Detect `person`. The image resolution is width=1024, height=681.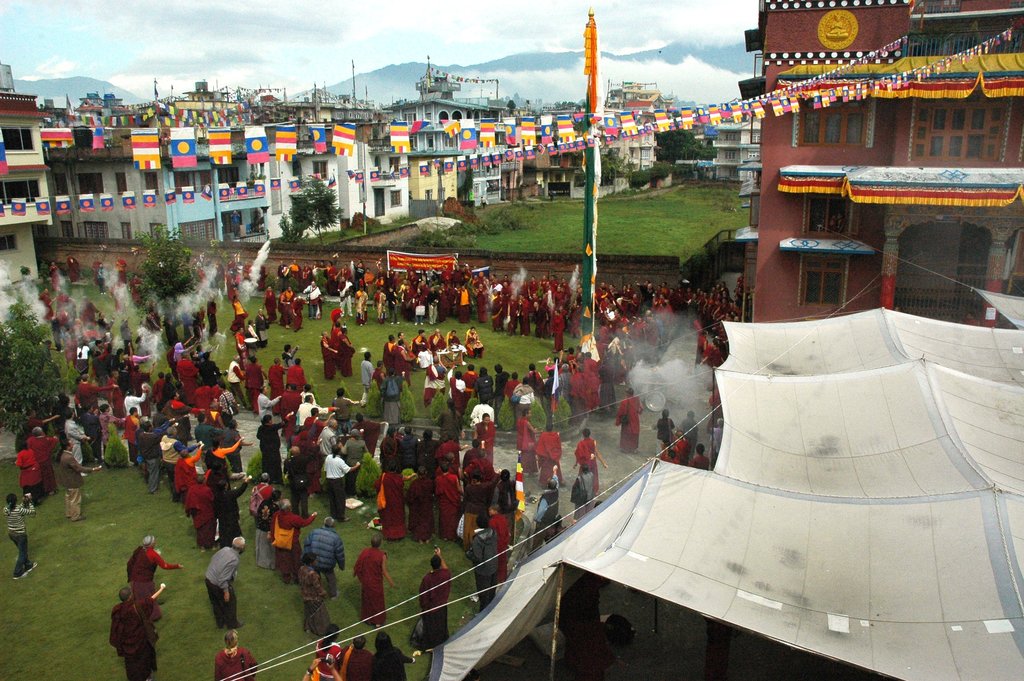
(56,439,108,520).
